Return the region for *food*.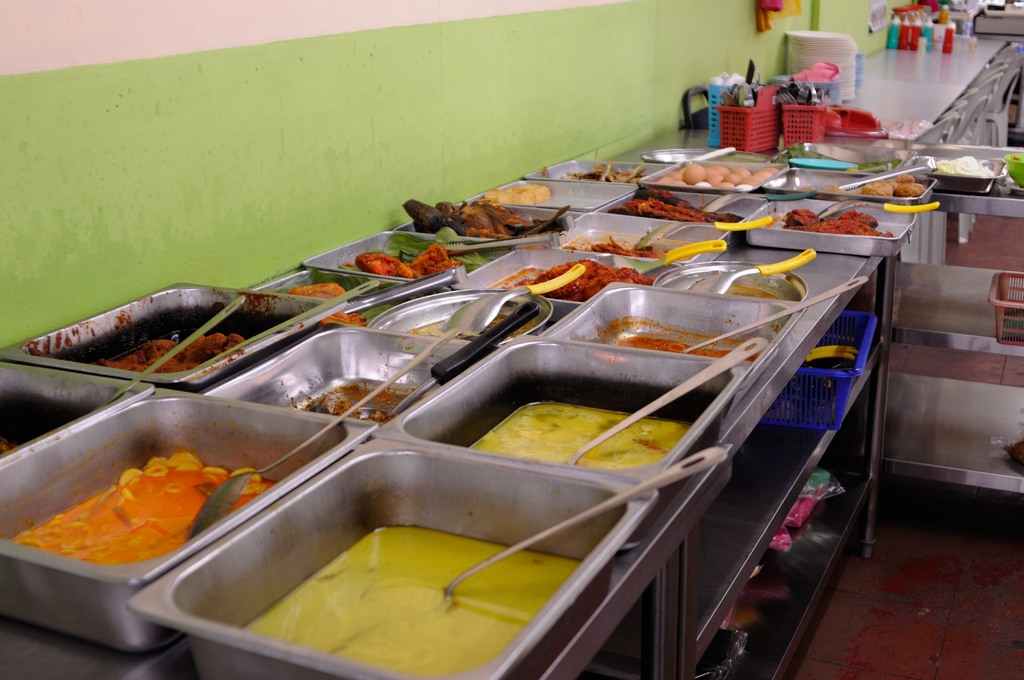
{"left": 354, "top": 249, "right": 408, "bottom": 277}.
